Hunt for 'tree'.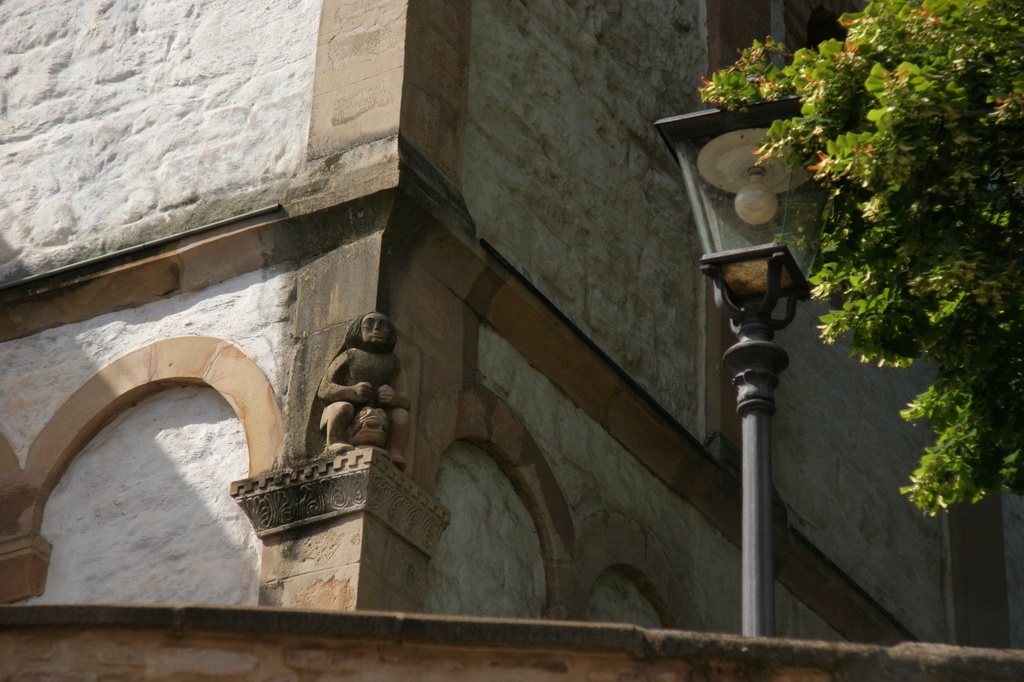
Hunted down at bbox=[755, 4, 1022, 515].
